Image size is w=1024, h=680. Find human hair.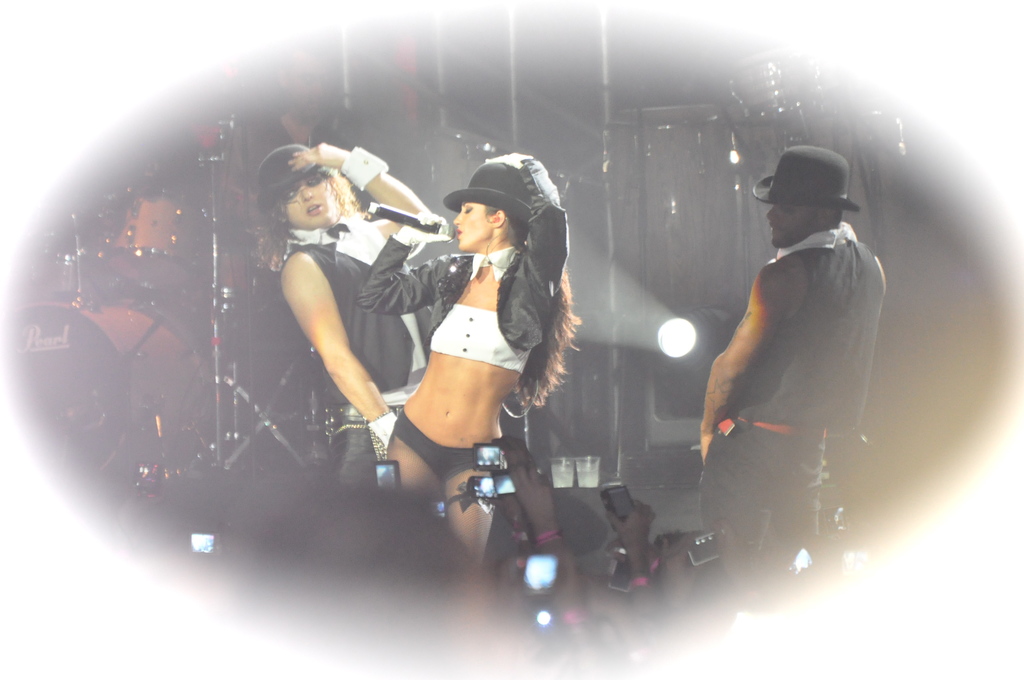
{"left": 817, "top": 206, "right": 844, "bottom": 226}.
